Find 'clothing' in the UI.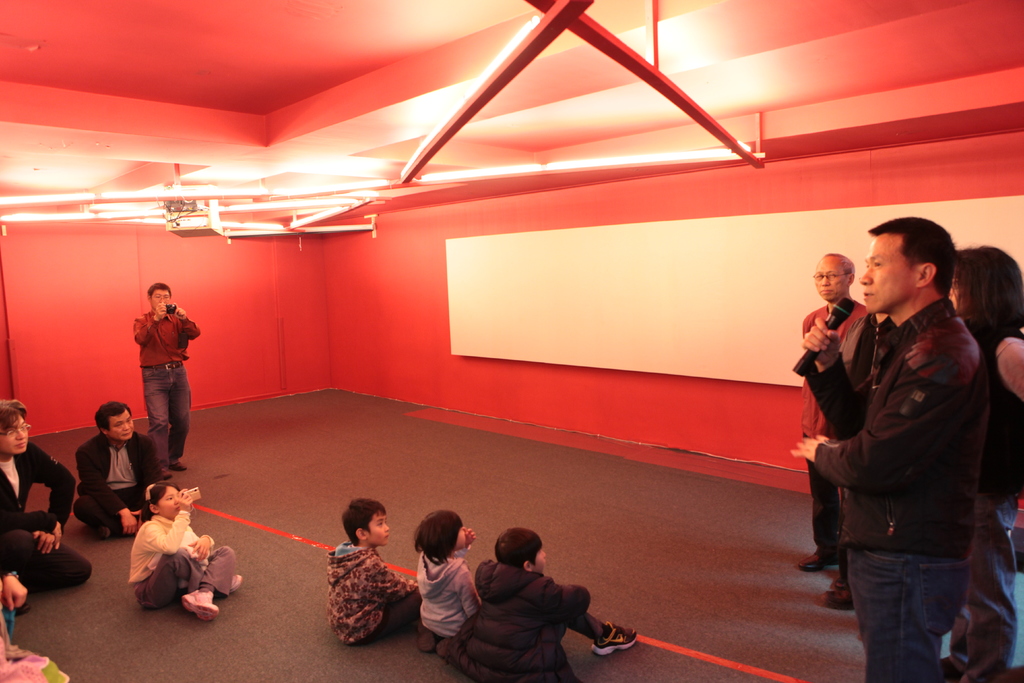
UI element at {"left": 86, "top": 438, "right": 168, "bottom": 536}.
